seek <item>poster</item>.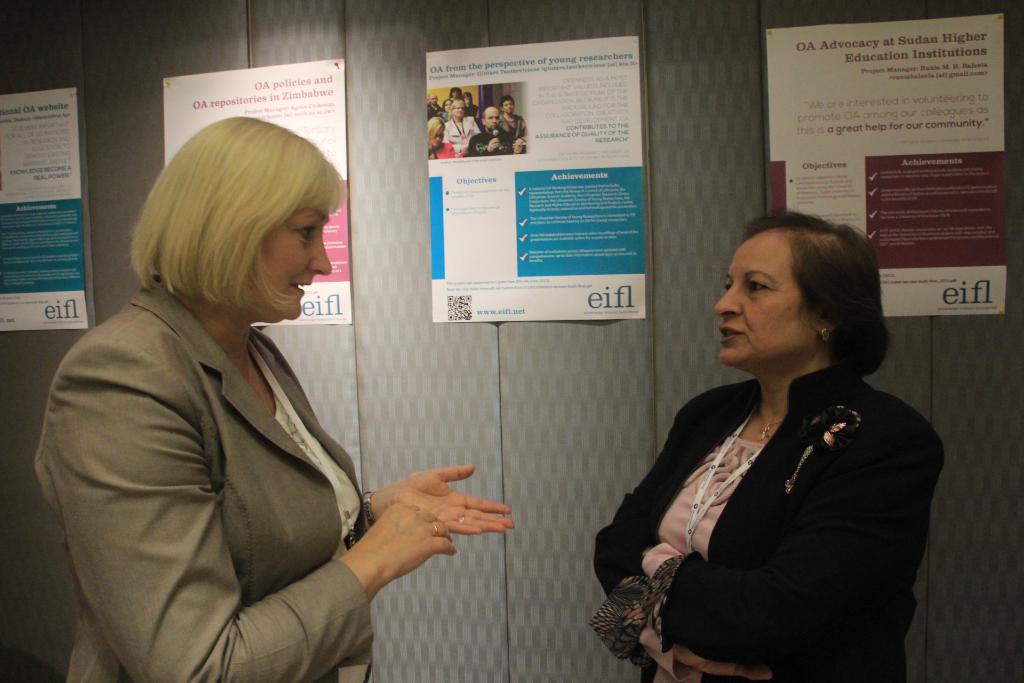
<region>764, 13, 1008, 308</region>.
